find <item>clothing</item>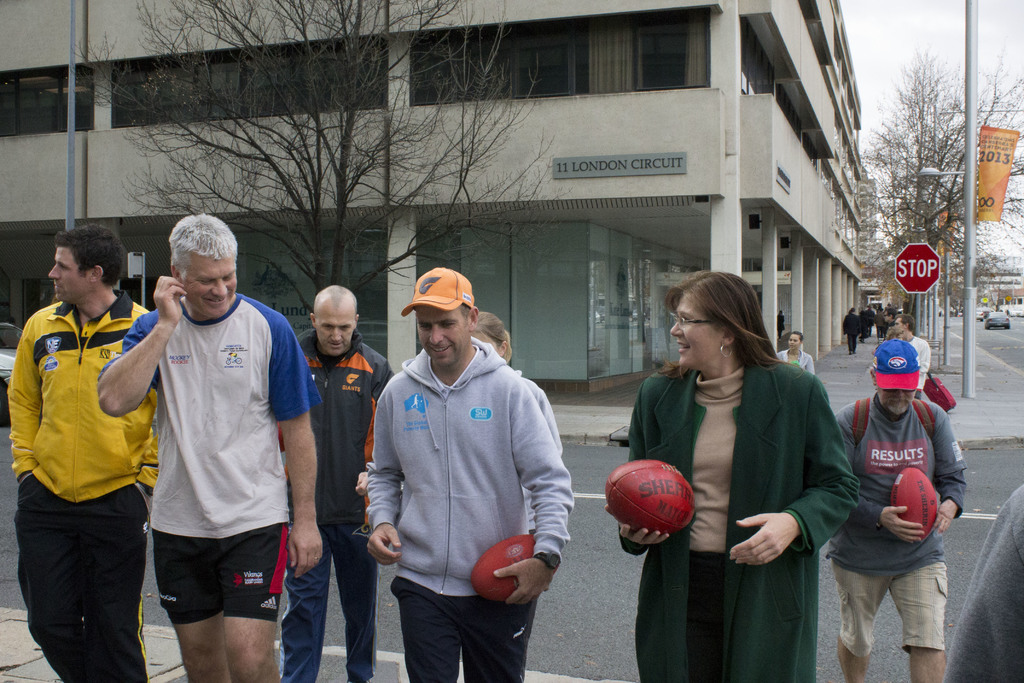
BBox(6, 303, 156, 682)
